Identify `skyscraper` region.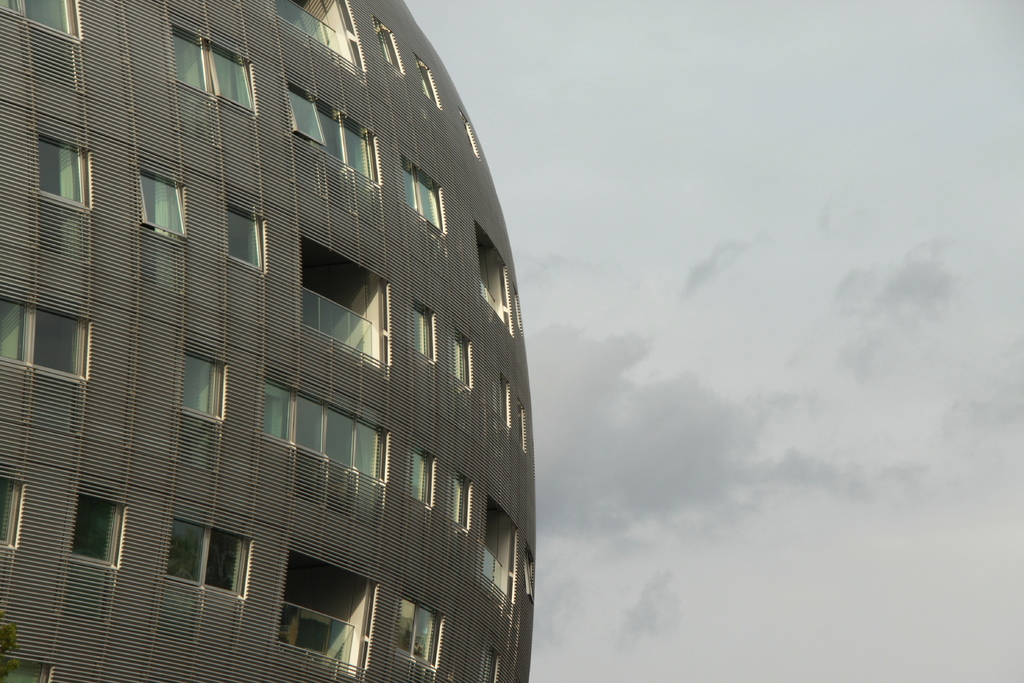
Region: x1=12 y1=17 x2=607 y2=666.
